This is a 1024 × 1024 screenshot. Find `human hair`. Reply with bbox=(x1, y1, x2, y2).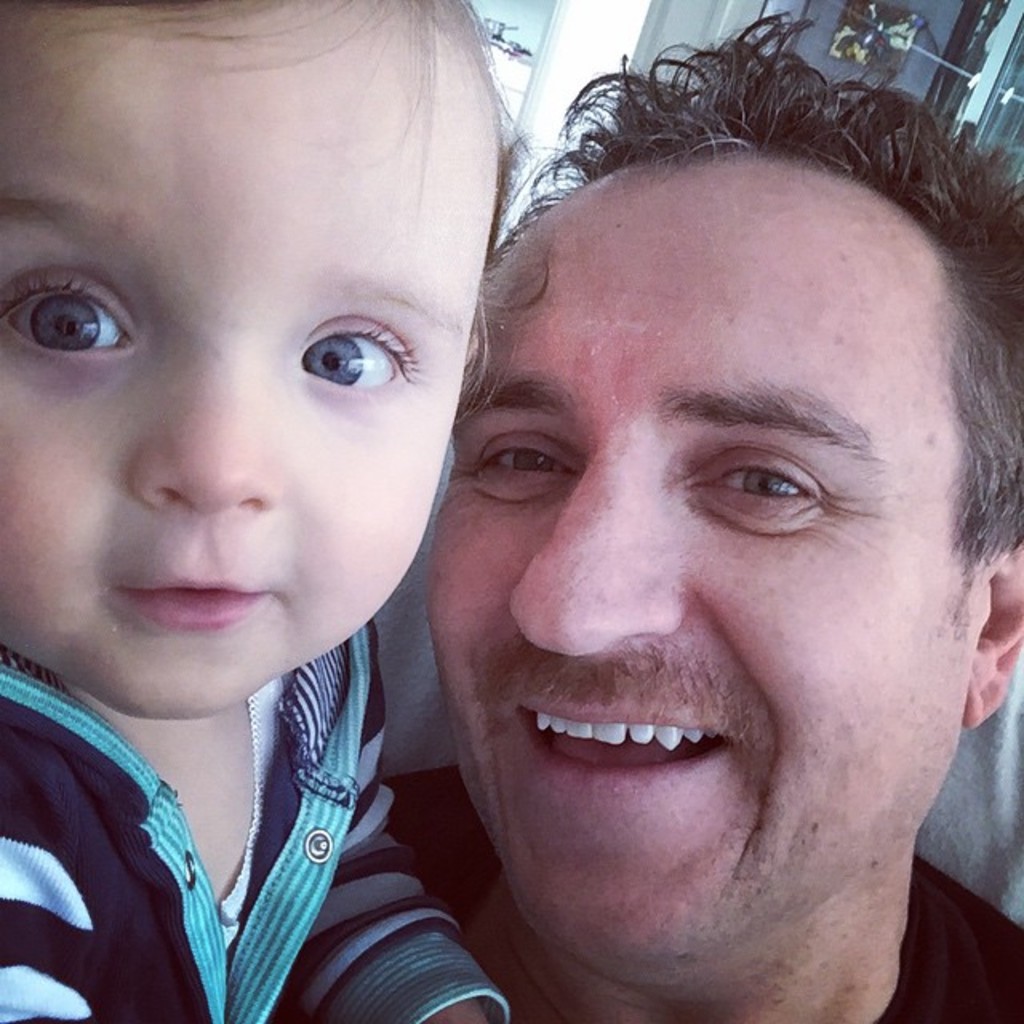
bbox=(0, 0, 507, 178).
